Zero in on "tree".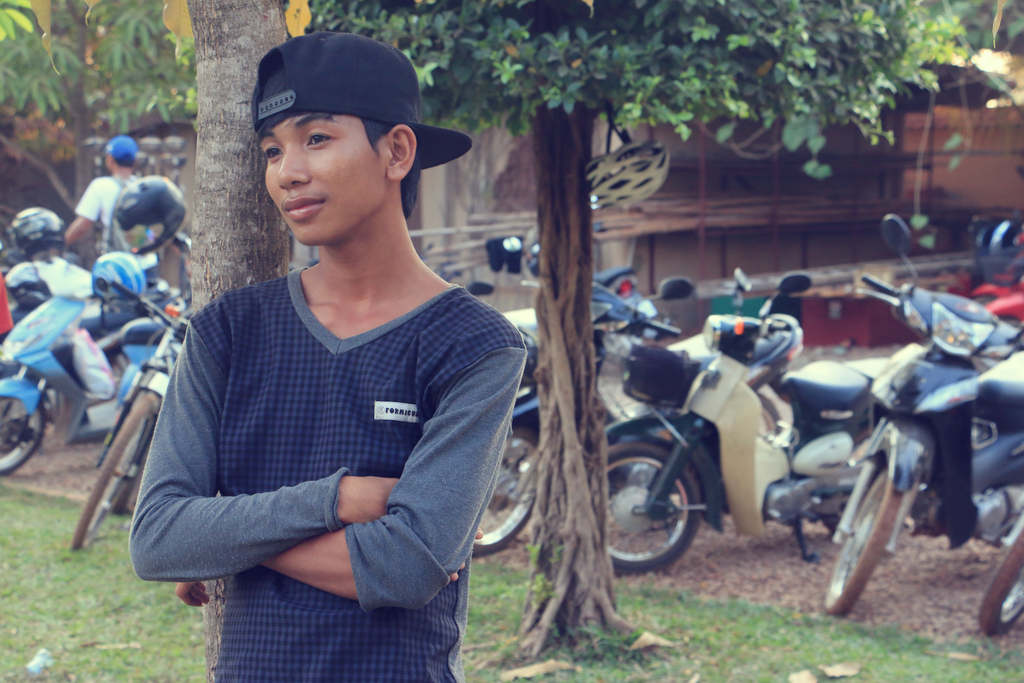
Zeroed in: (178,0,317,682).
